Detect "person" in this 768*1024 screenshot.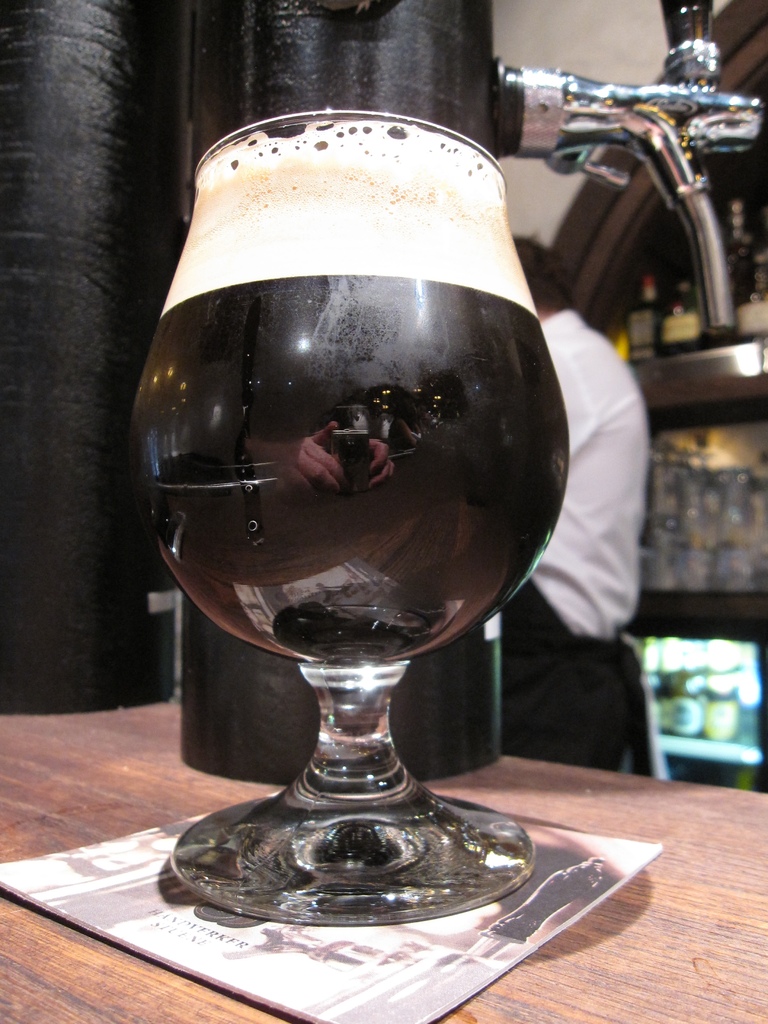
Detection: region(500, 231, 646, 767).
